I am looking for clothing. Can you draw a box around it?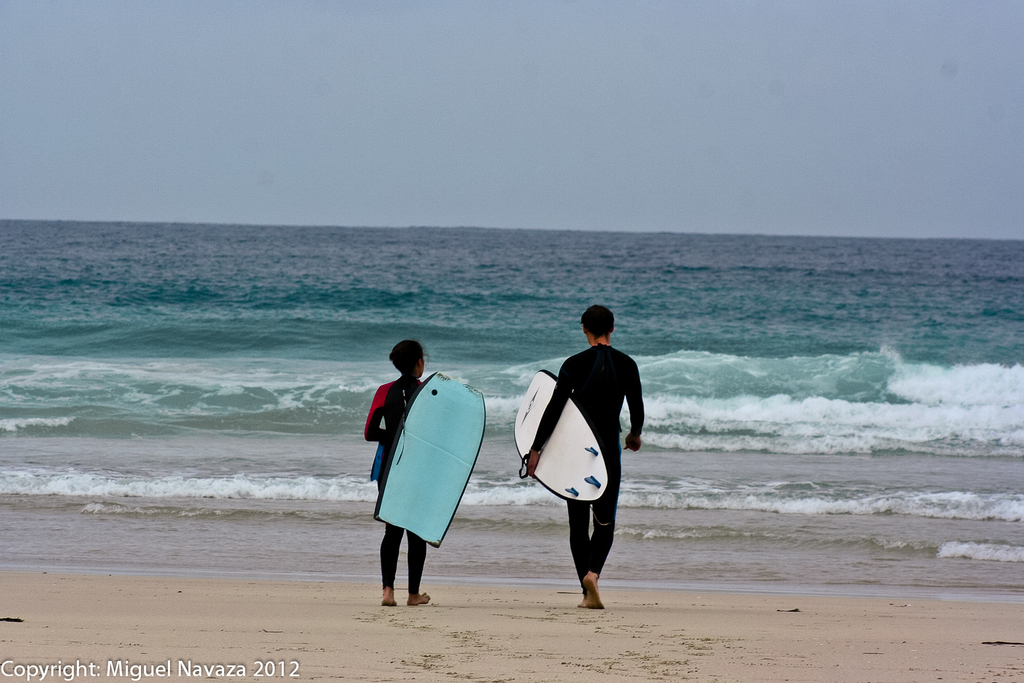
Sure, the bounding box is (528, 335, 647, 583).
